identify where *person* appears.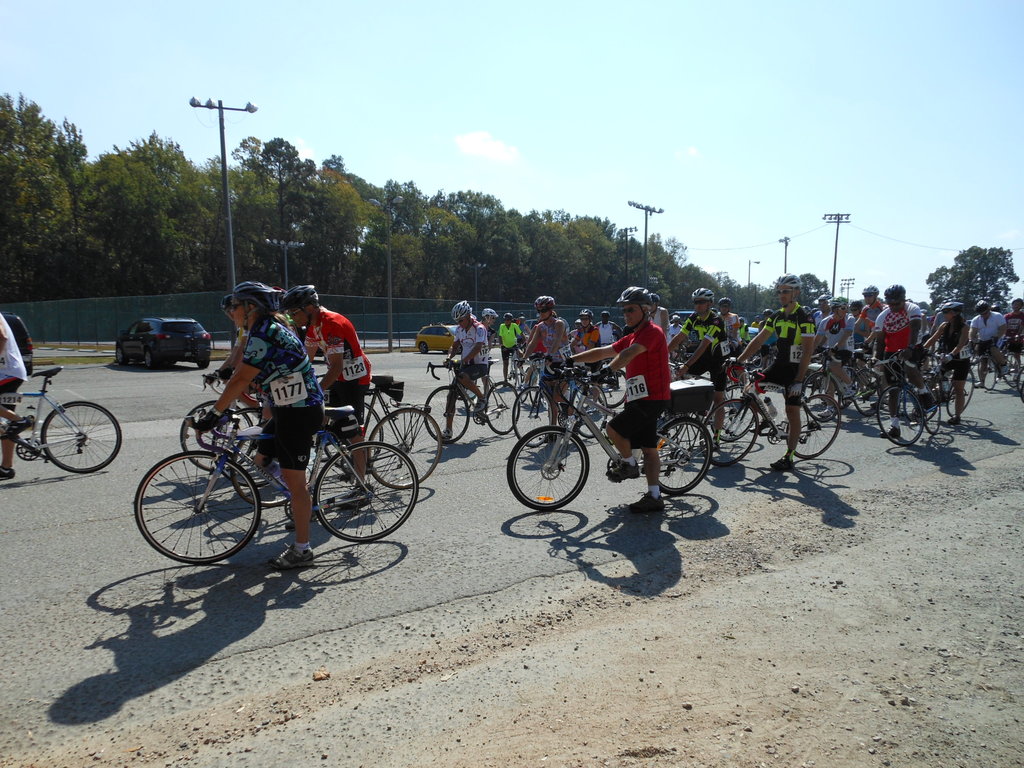
Appears at l=0, t=304, r=31, b=484.
